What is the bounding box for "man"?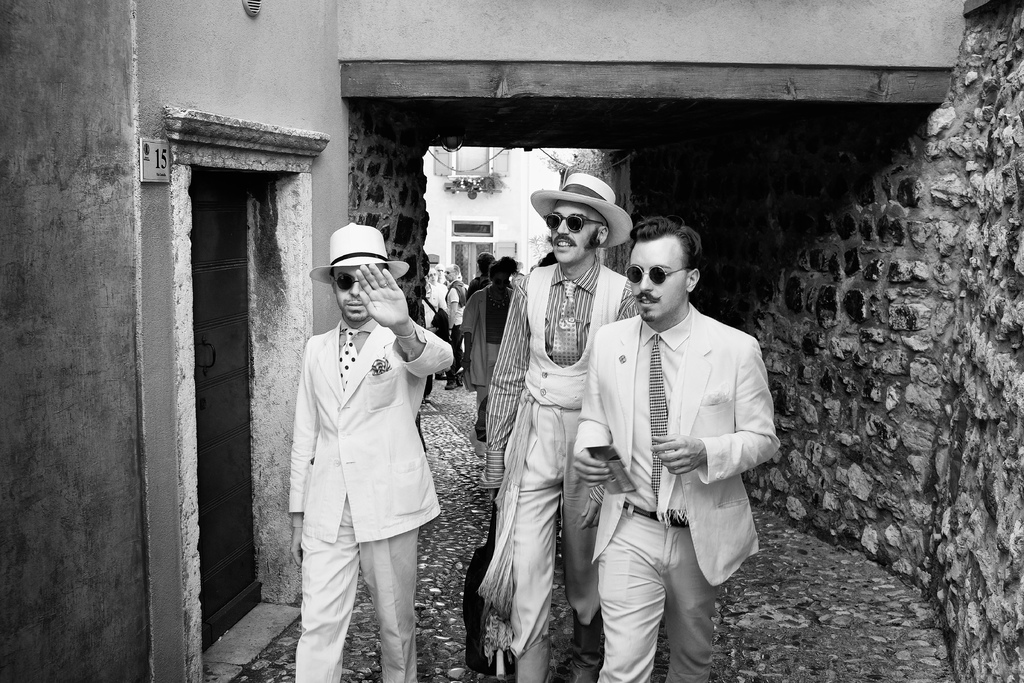
Rect(444, 261, 470, 388).
